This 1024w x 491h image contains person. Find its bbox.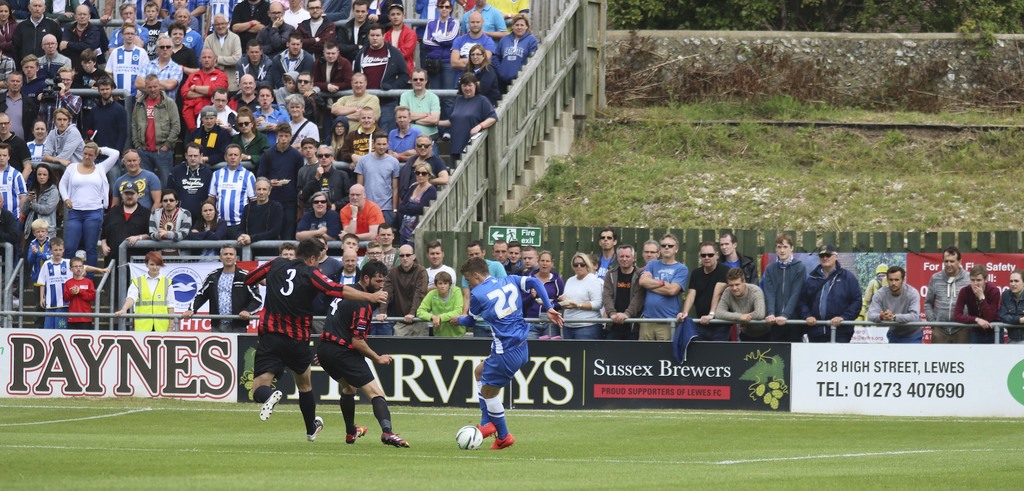
box(641, 238, 660, 269).
